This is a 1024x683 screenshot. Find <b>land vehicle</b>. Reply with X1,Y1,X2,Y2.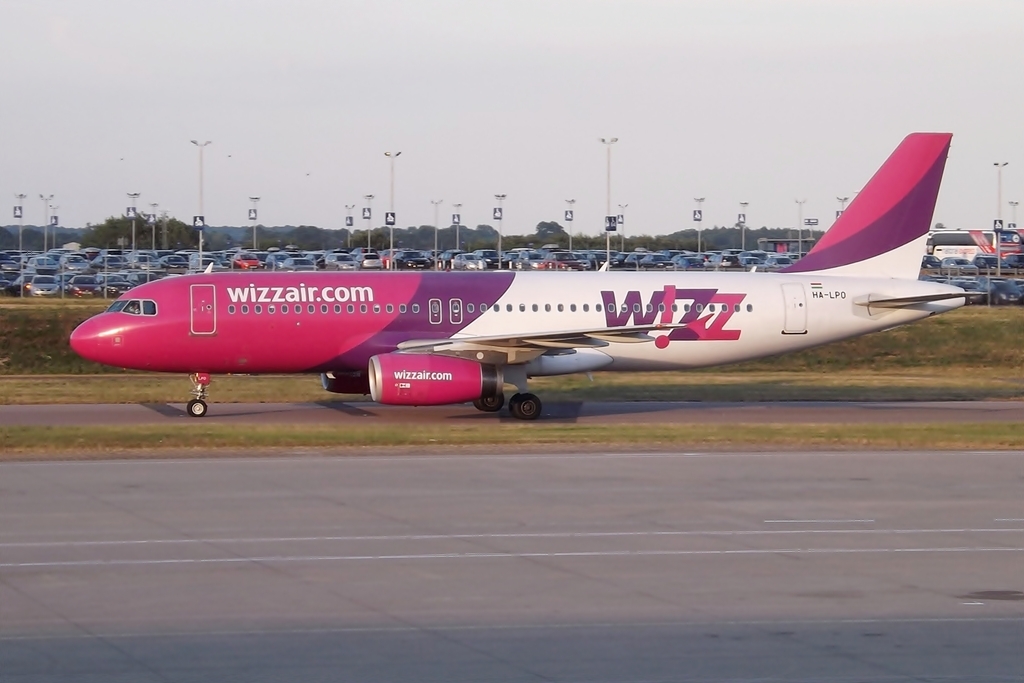
63,257,86,273.
